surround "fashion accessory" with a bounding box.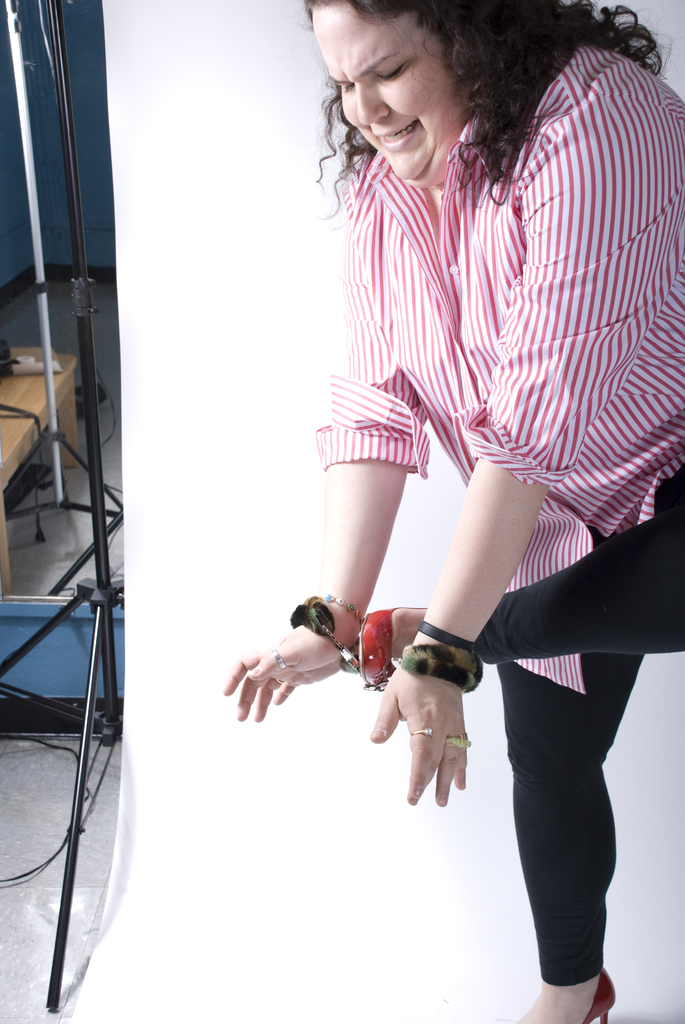
(275,653,296,675).
